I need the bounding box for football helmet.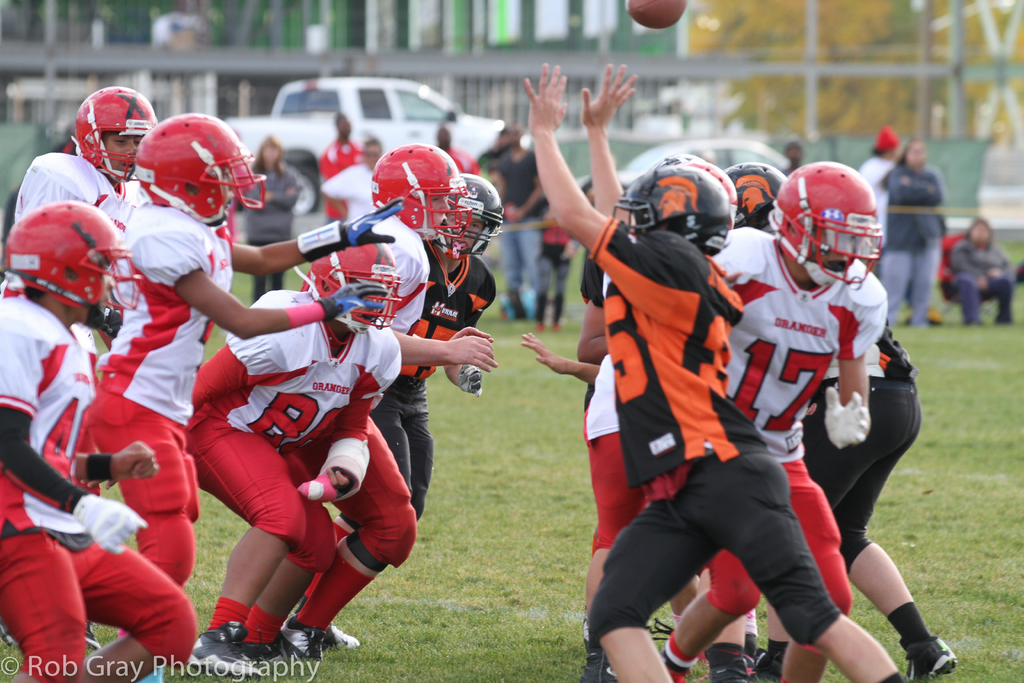
Here it is: [x1=436, y1=170, x2=504, y2=261].
